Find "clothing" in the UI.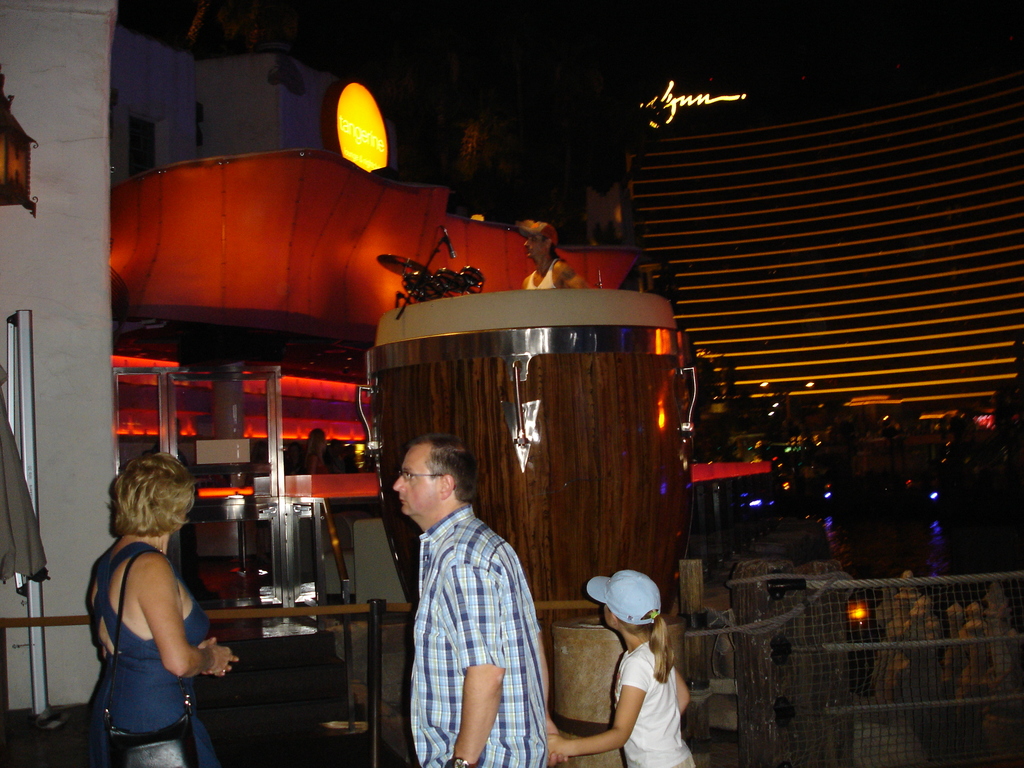
UI element at (left=612, top=634, right=694, bottom=767).
